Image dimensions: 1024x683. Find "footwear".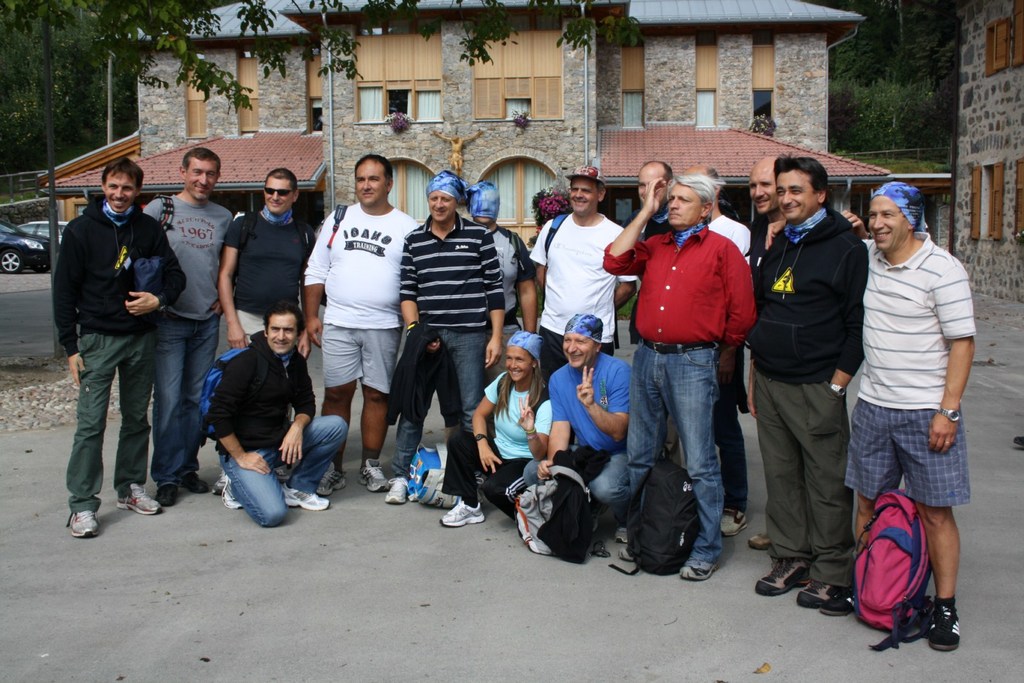
x1=676, y1=555, x2=711, y2=577.
